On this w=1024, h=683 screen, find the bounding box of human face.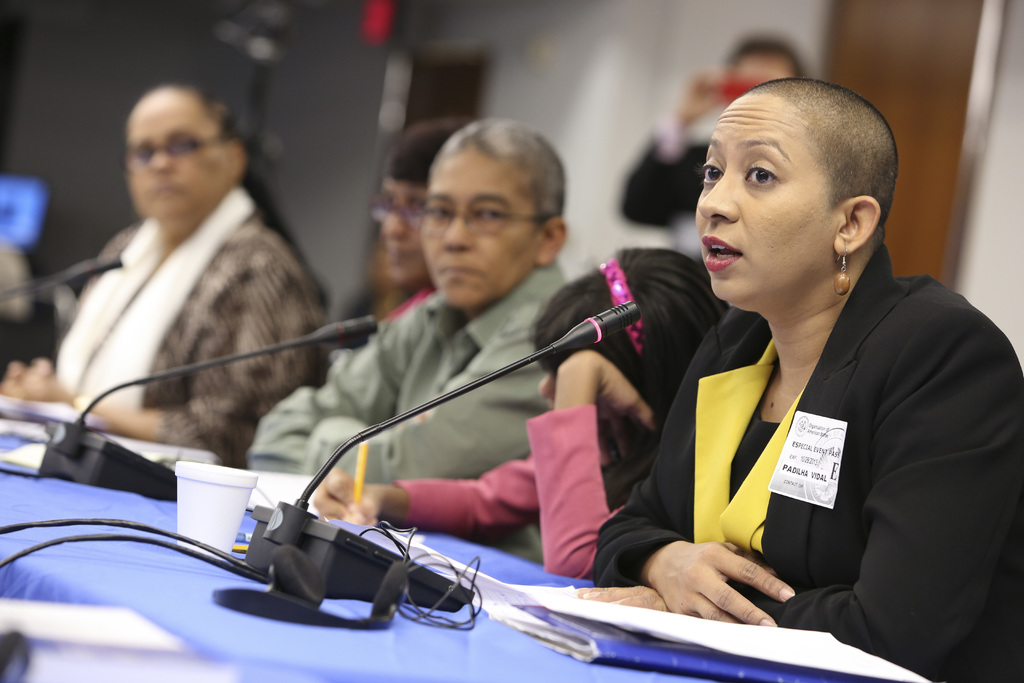
Bounding box: (374, 167, 429, 296).
